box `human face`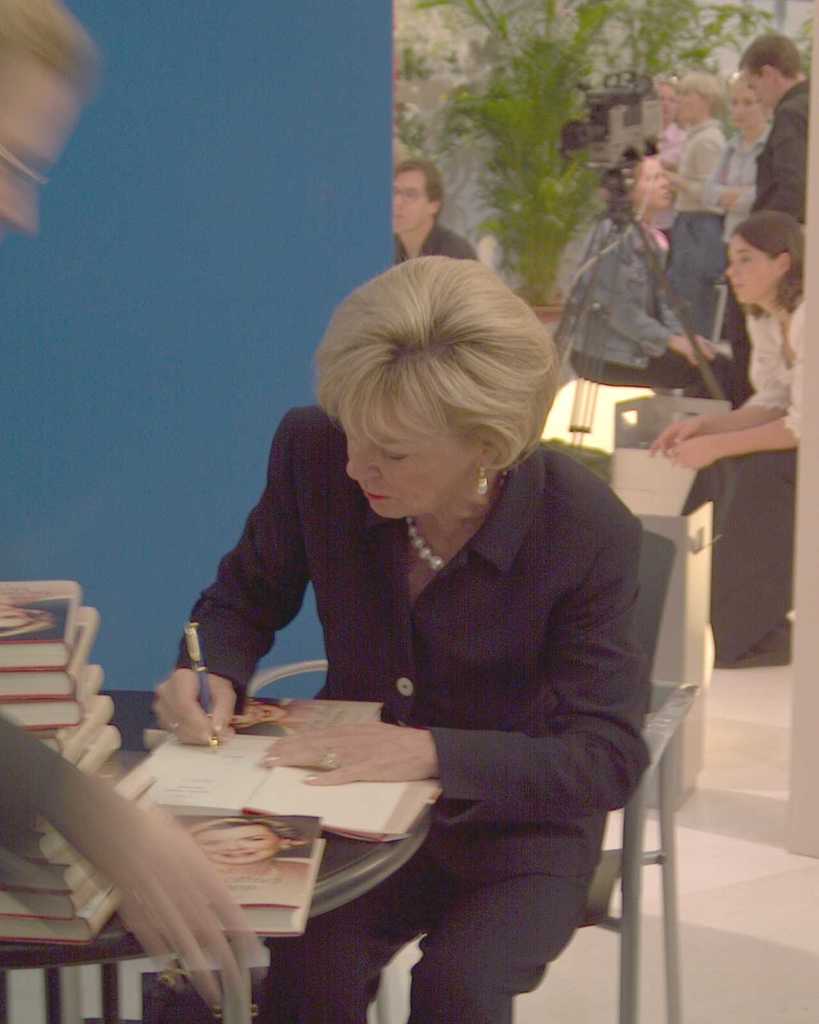
[x1=0, y1=49, x2=80, y2=232]
